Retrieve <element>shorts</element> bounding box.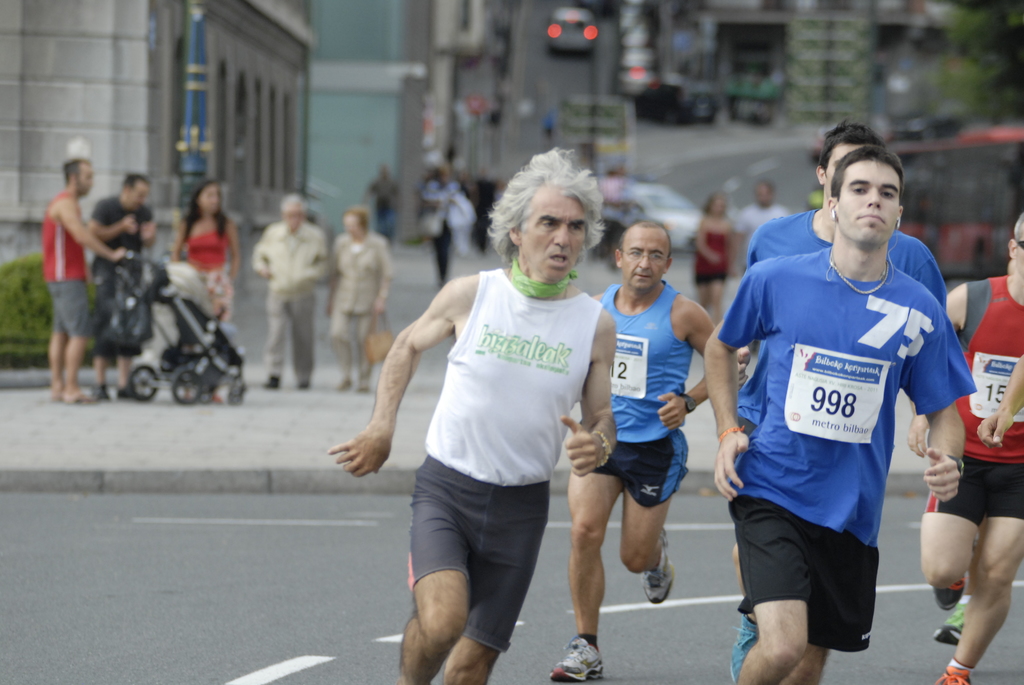
Bounding box: x1=726 y1=500 x2=876 y2=651.
